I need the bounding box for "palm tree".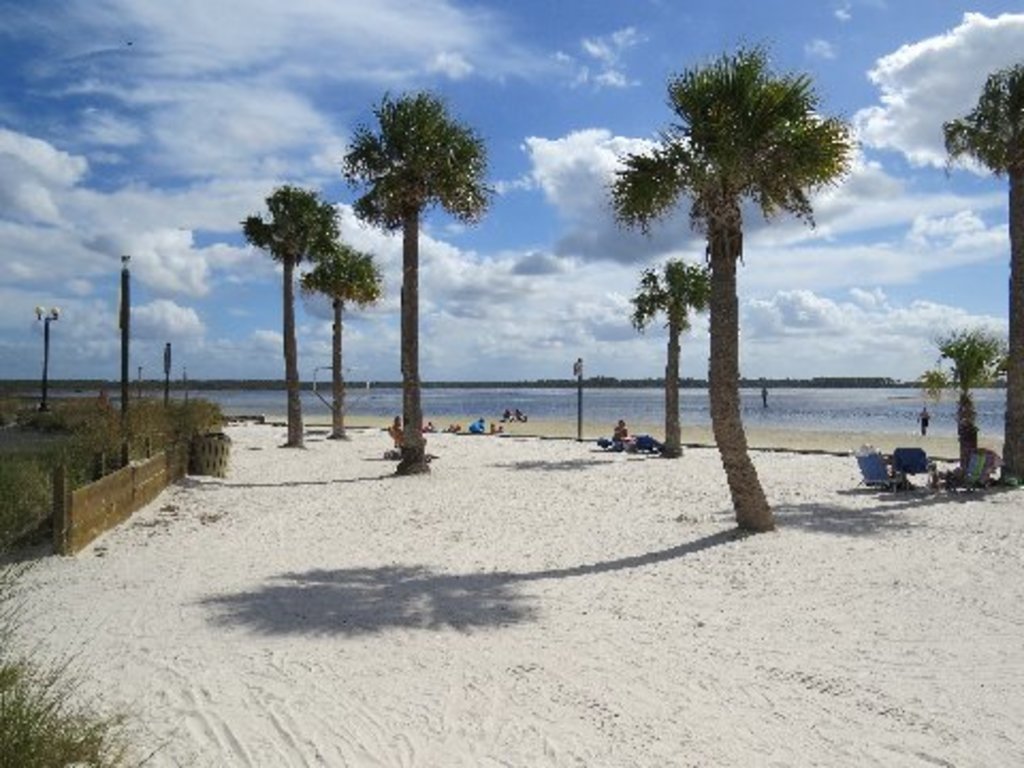
Here it is: 926/331/1003/484.
